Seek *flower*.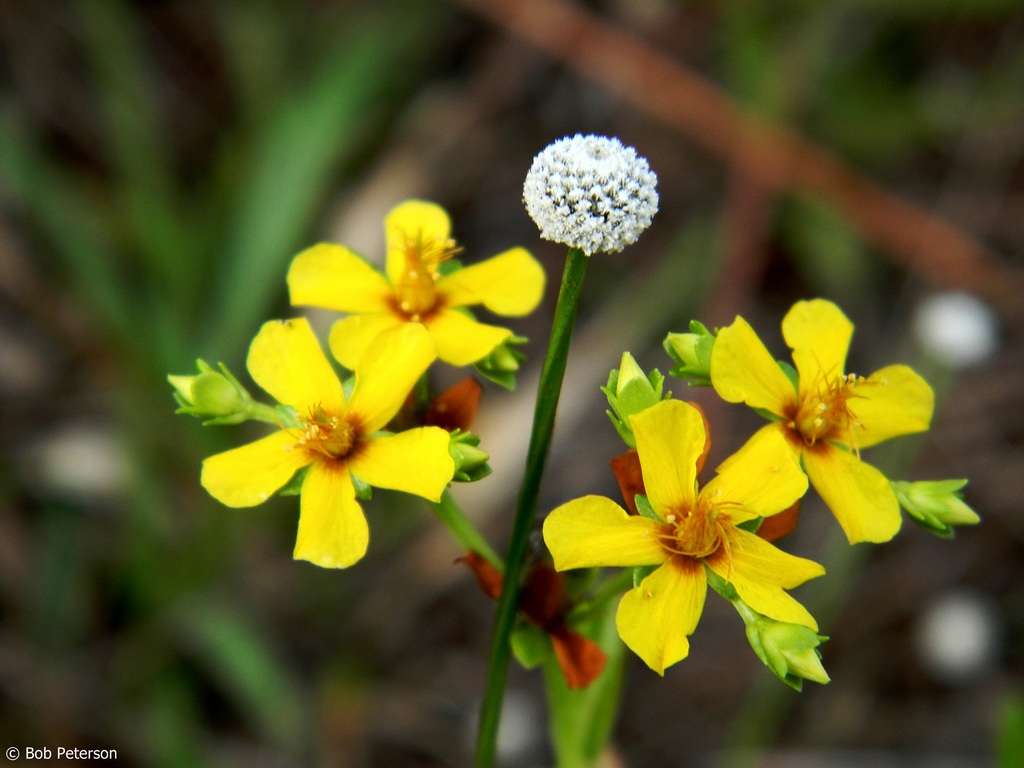
bbox(207, 315, 459, 573).
